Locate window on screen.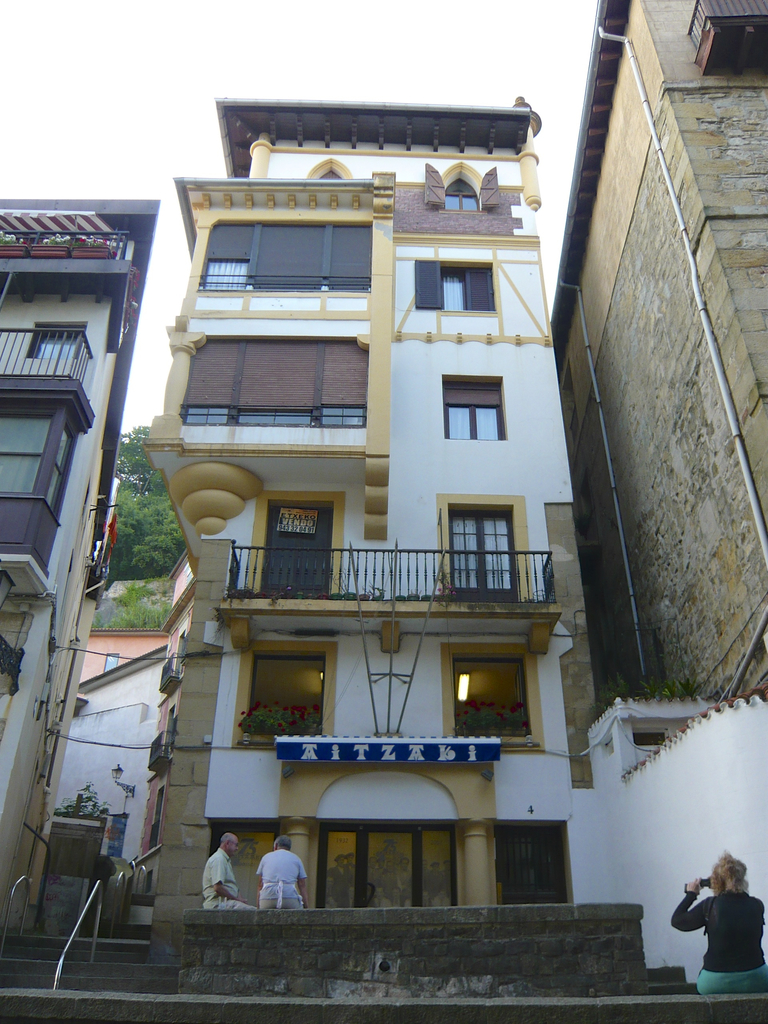
On screen at 24 314 81 363.
